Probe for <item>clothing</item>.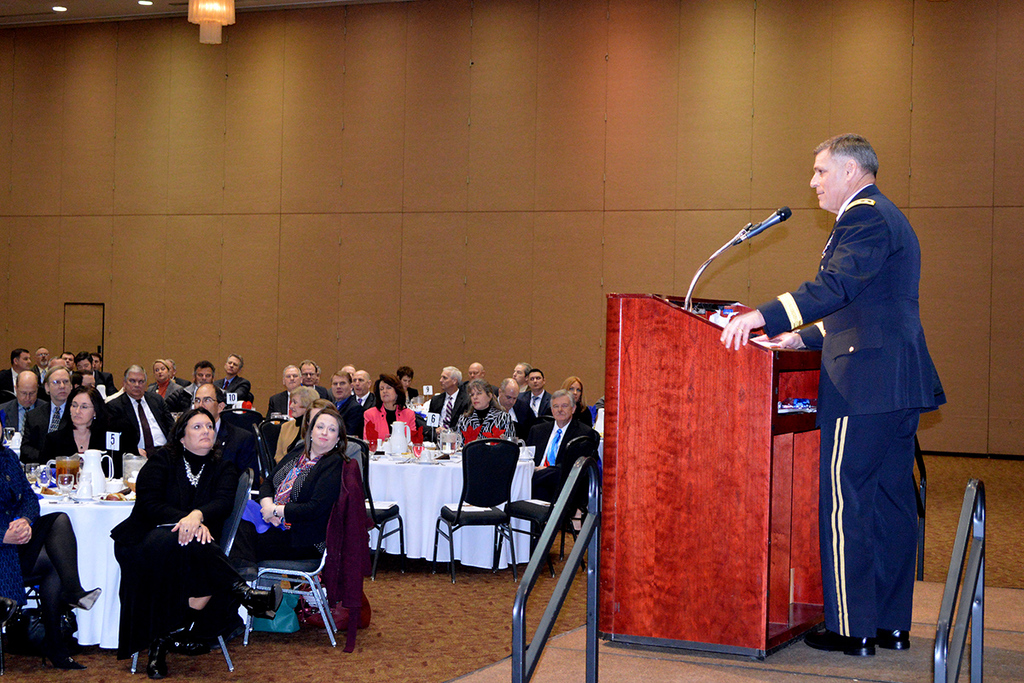
Probe result: (0, 402, 39, 431).
